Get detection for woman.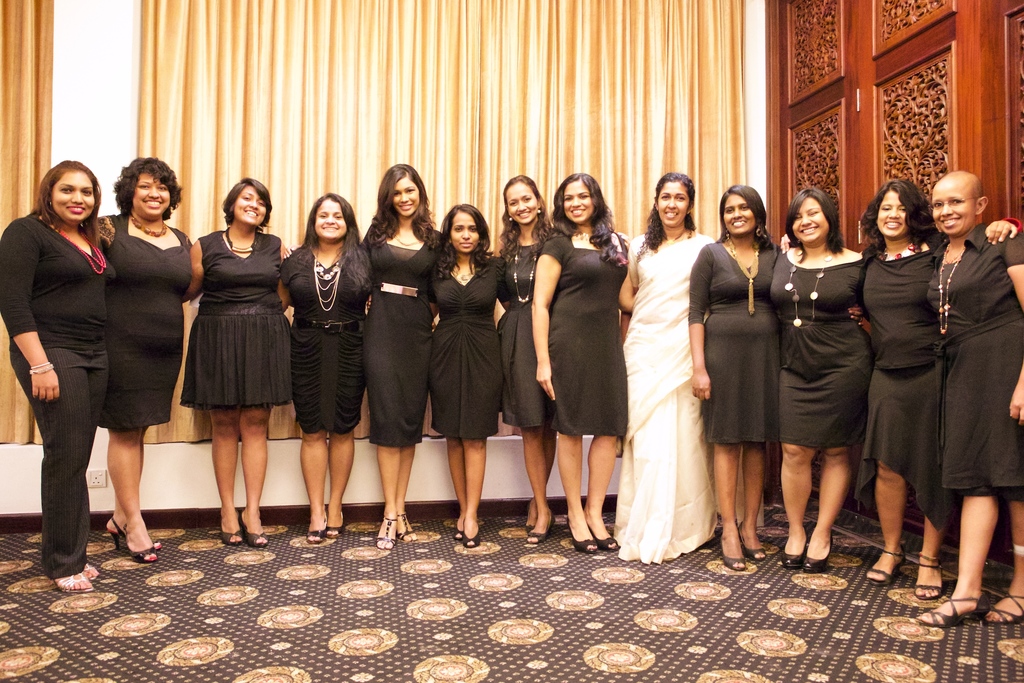
Detection: {"x1": 0, "y1": 158, "x2": 115, "y2": 592}.
